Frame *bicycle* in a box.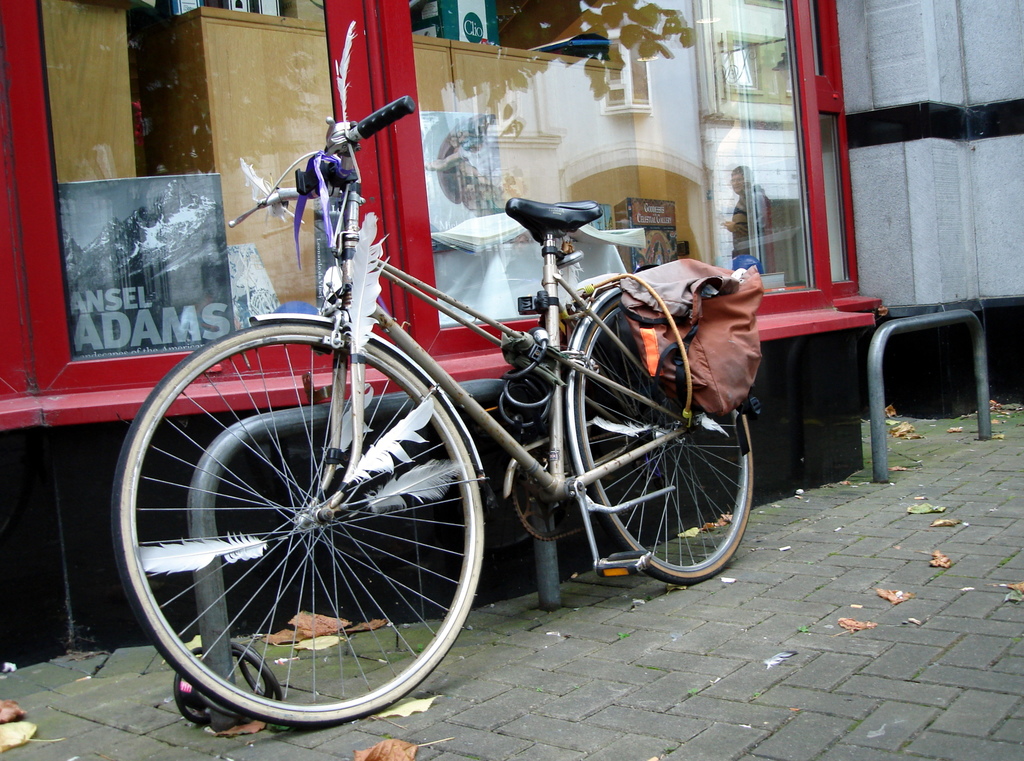
[x1=139, y1=106, x2=783, y2=710].
